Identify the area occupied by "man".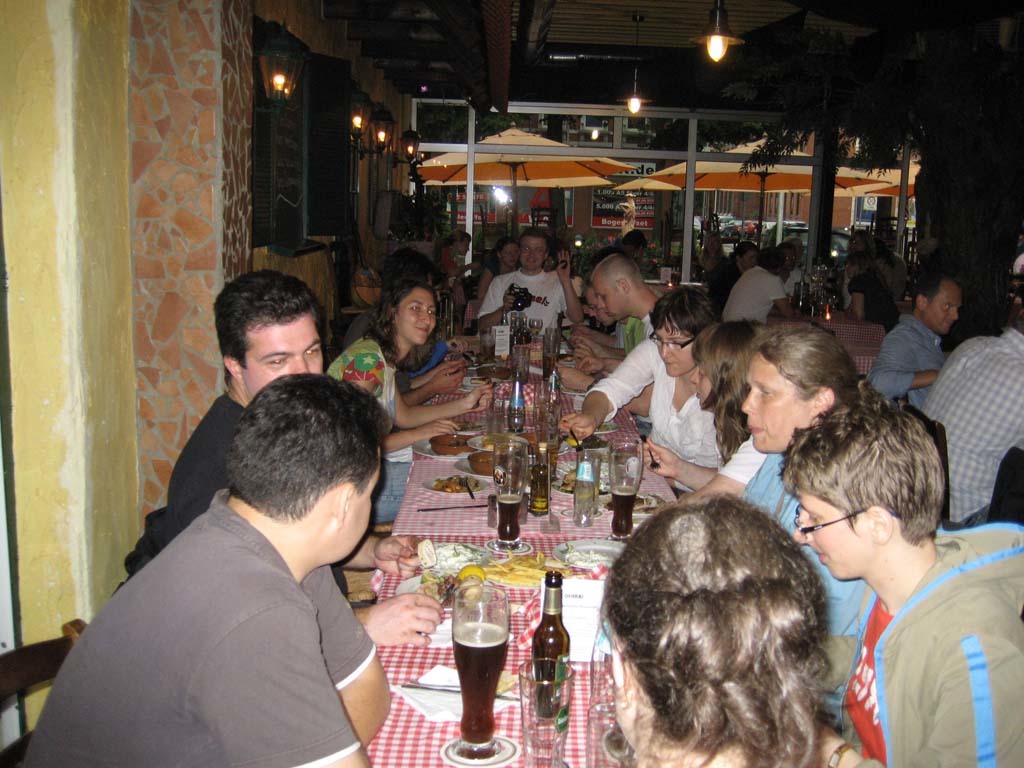
Area: [772, 389, 1023, 767].
